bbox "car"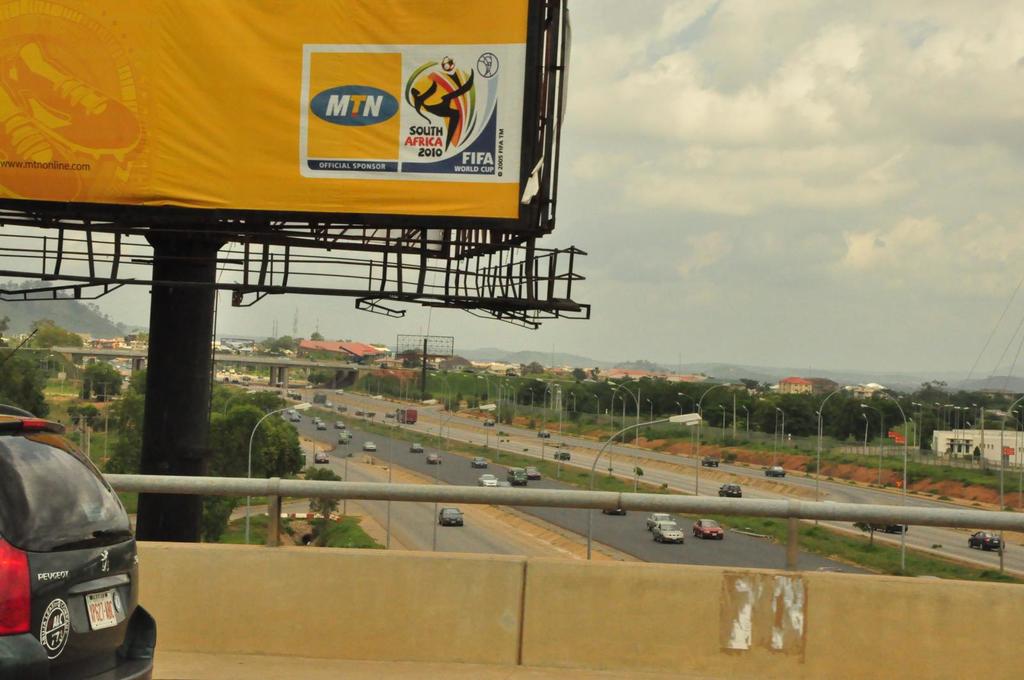
x1=855, y1=523, x2=905, y2=531
